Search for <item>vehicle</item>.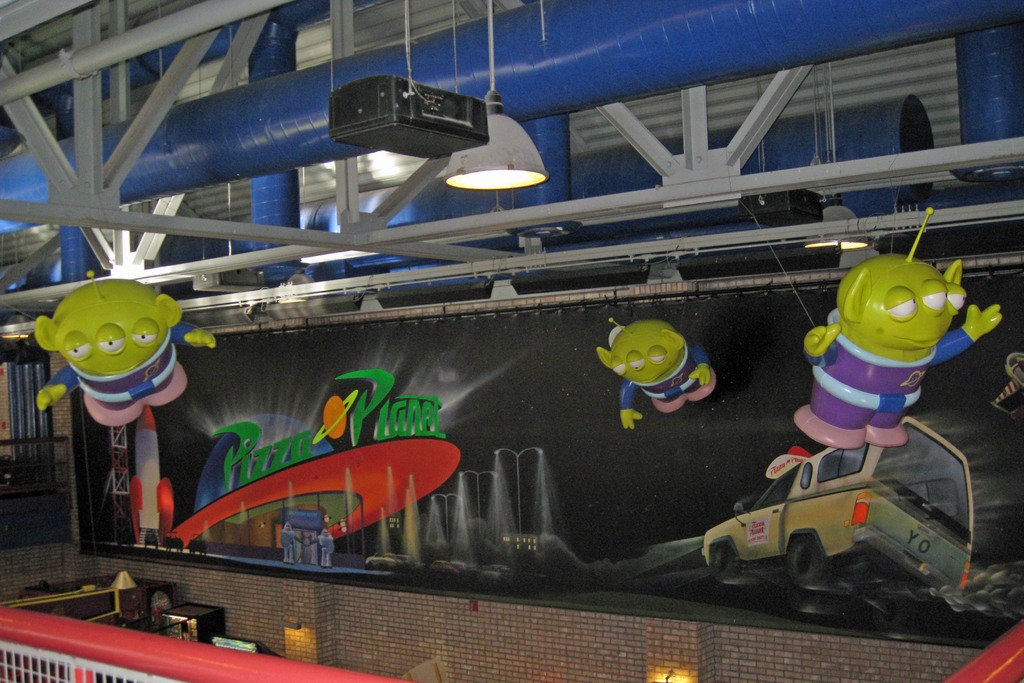
Found at left=698, top=420, right=980, bottom=604.
